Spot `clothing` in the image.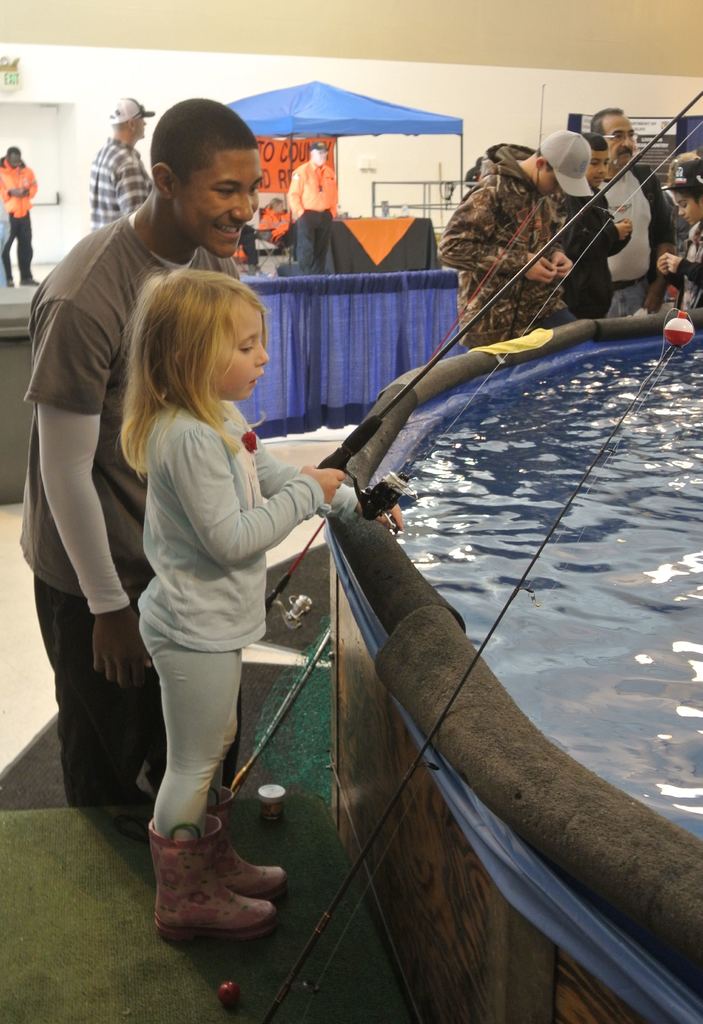
`clothing` found at Rect(591, 164, 672, 308).
